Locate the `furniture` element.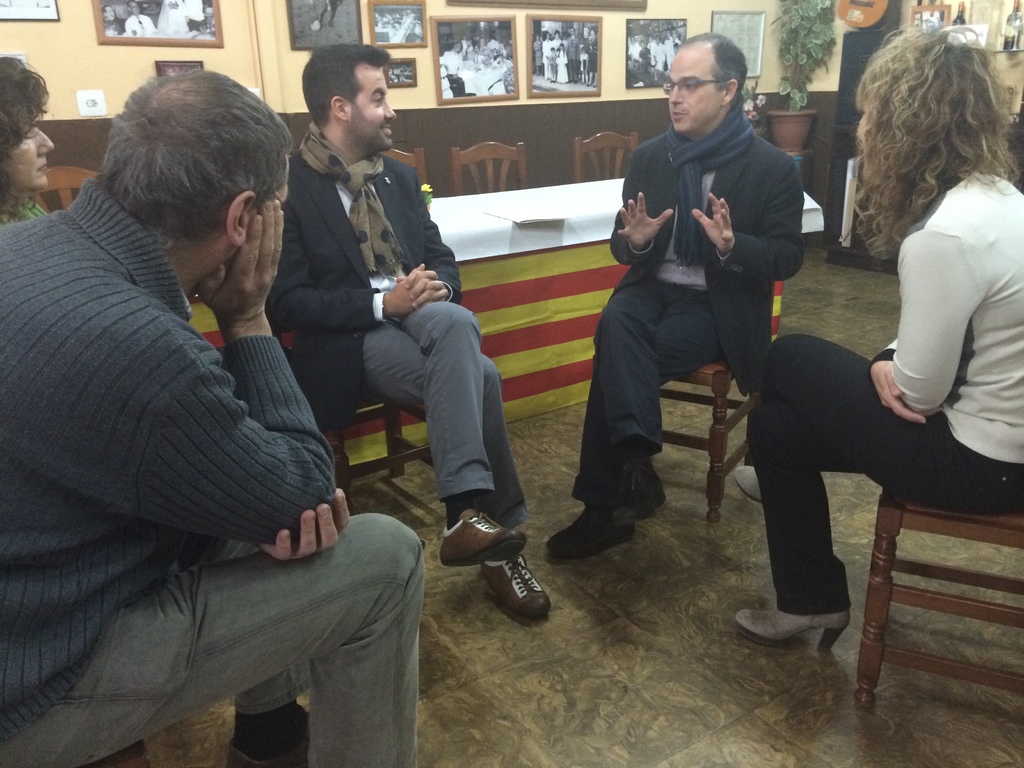
Element bbox: box=[859, 500, 1023, 720].
